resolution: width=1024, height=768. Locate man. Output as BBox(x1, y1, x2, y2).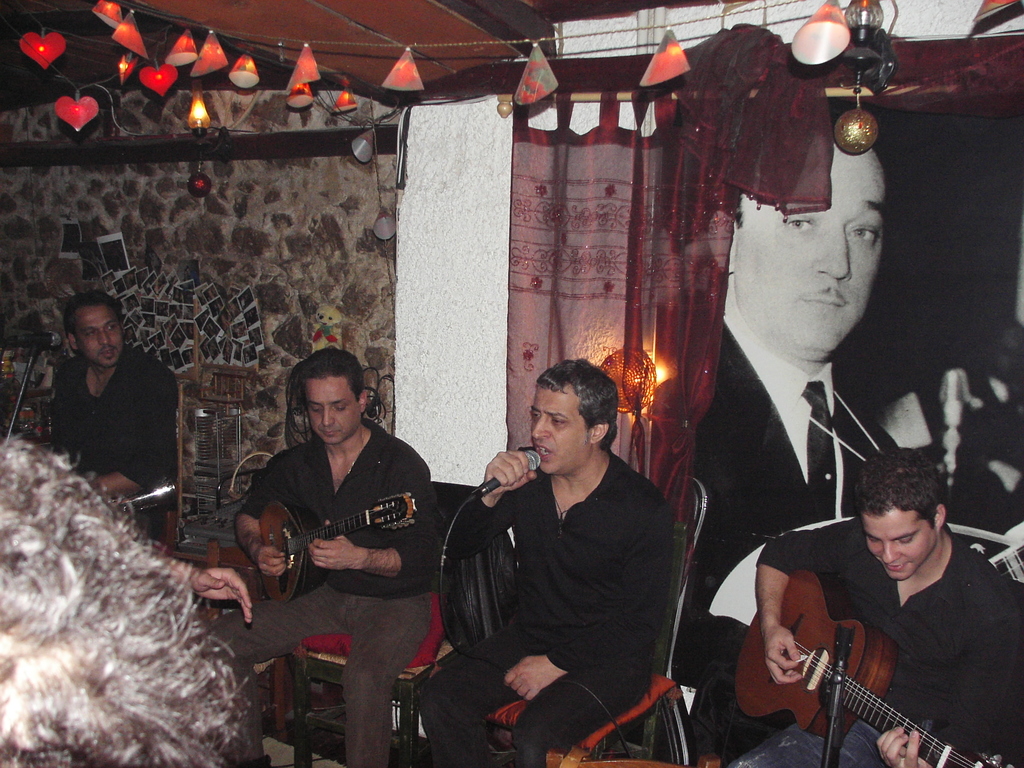
BBox(418, 363, 676, 767).
